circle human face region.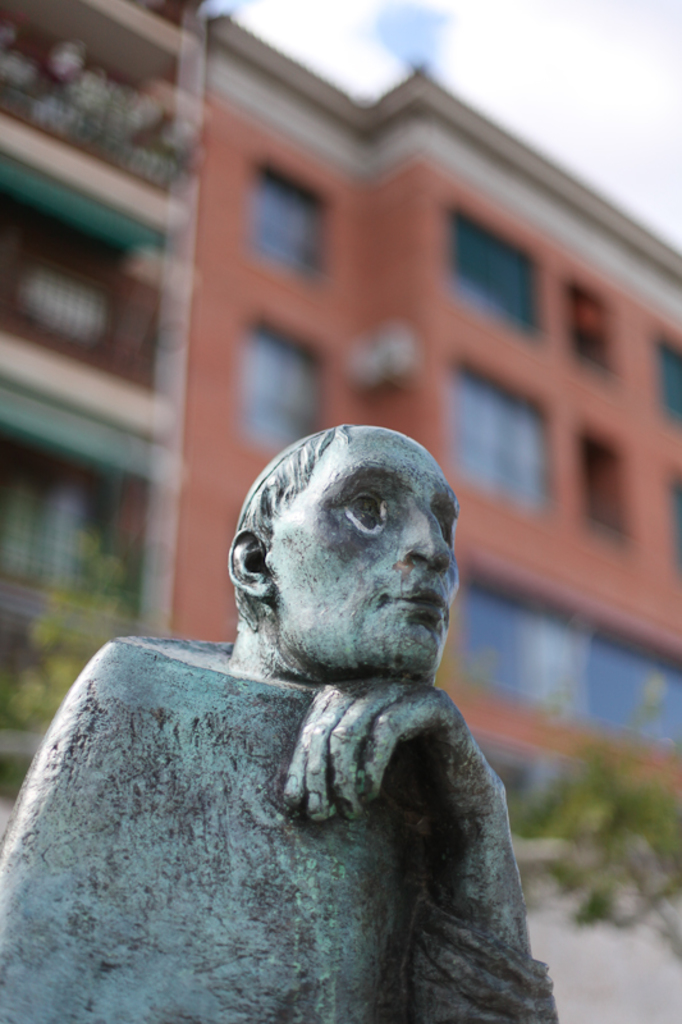
Region: detection(266, 426, 457, 678).
